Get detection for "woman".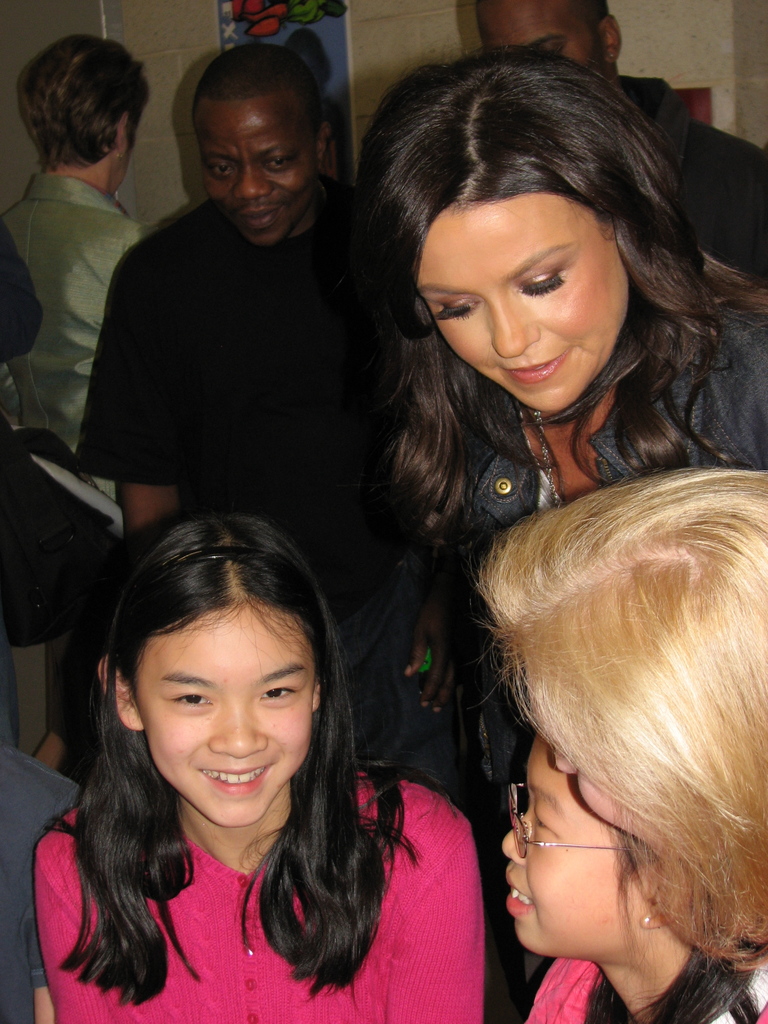
Detection: 355, 44, 767, 1023.
